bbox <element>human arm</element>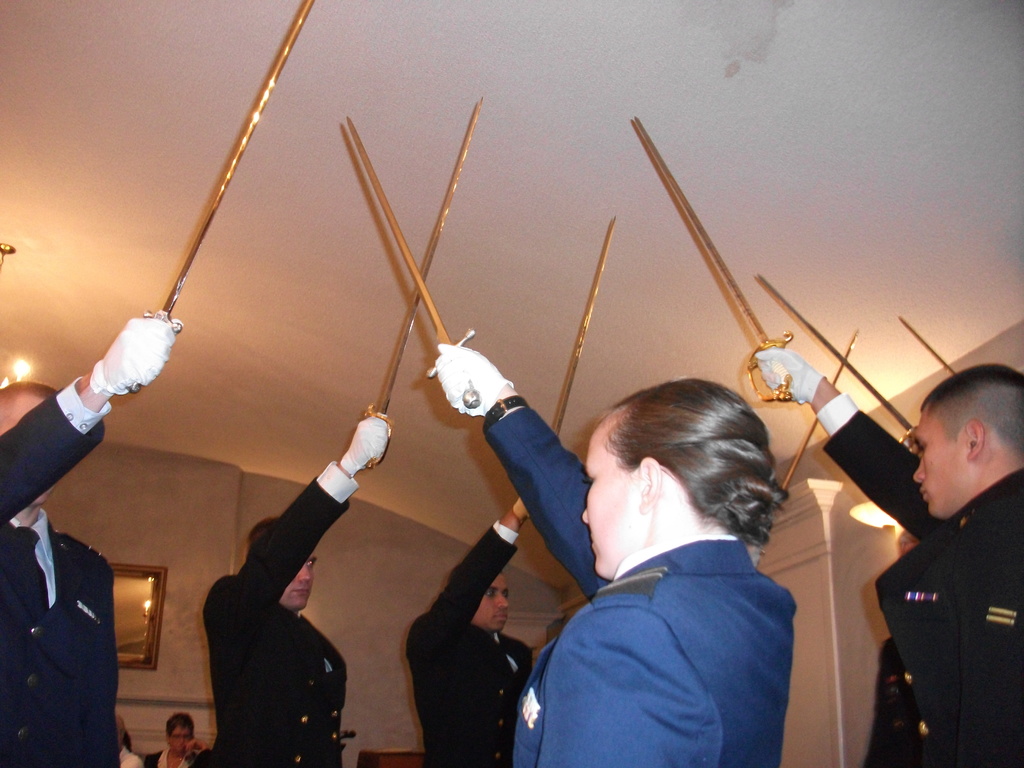
755/331/956/554
